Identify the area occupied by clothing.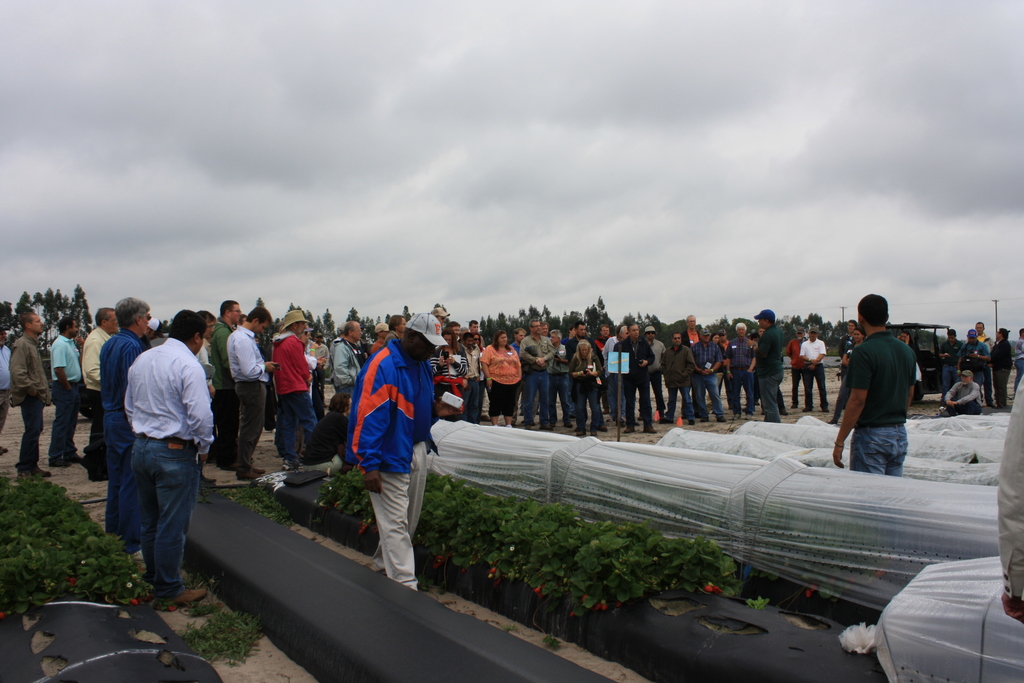
Area: x1=788, y1=339, x2=808, y2=401.
